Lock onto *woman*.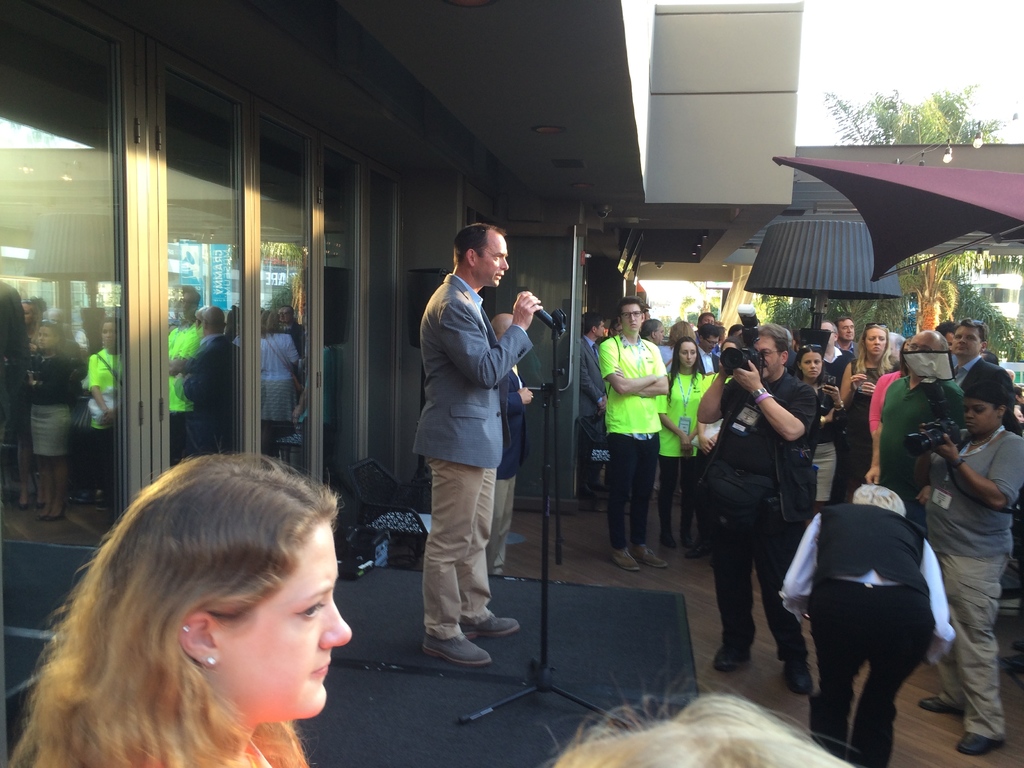
Locked: x1=787 y1=346 x2=841 y2=513.
